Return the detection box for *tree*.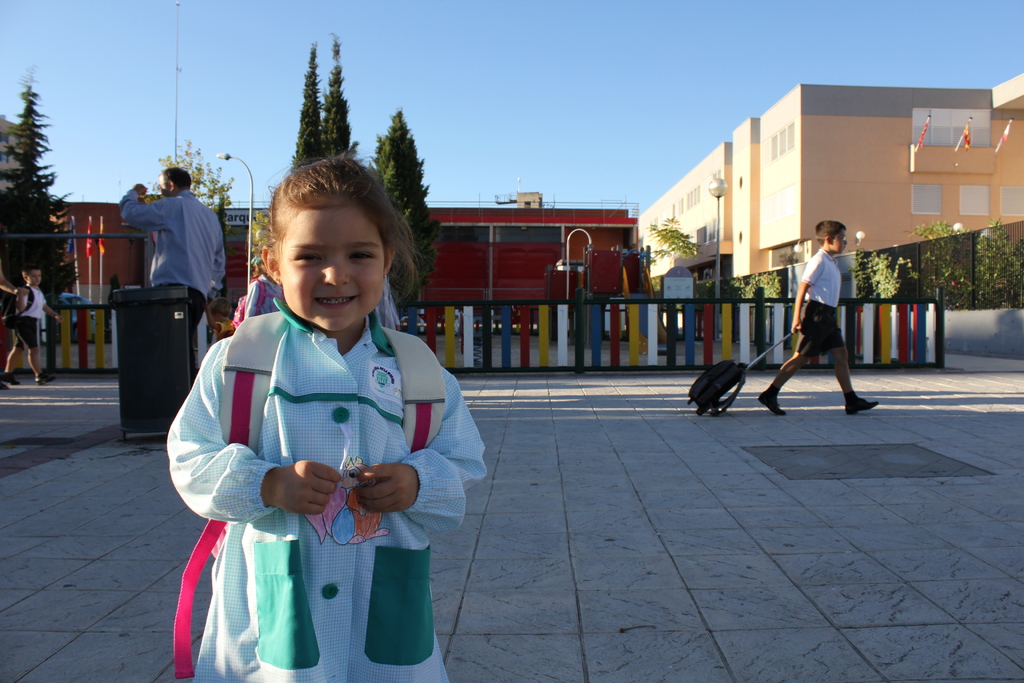
<region>264, 29, 433, 335</region>.
